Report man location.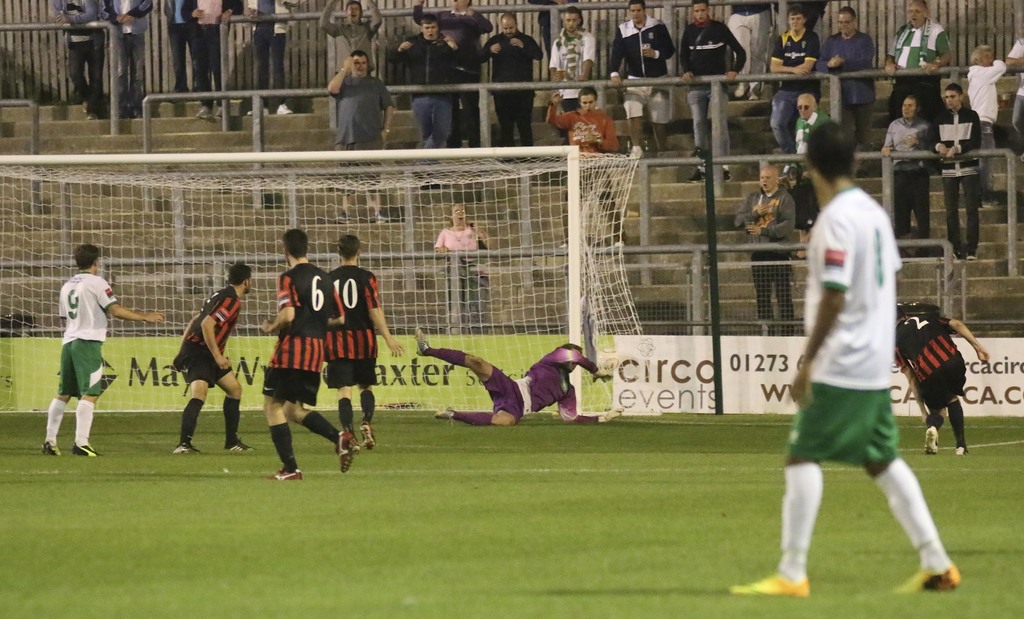
Report: crop(605, 0, 675, 168).
